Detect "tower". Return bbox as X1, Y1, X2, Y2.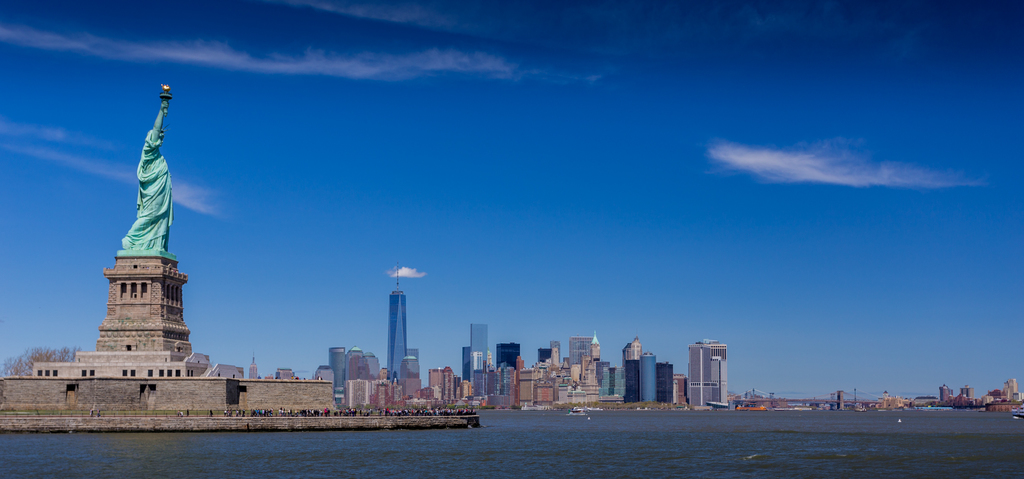
365, 353, 378, 382.
